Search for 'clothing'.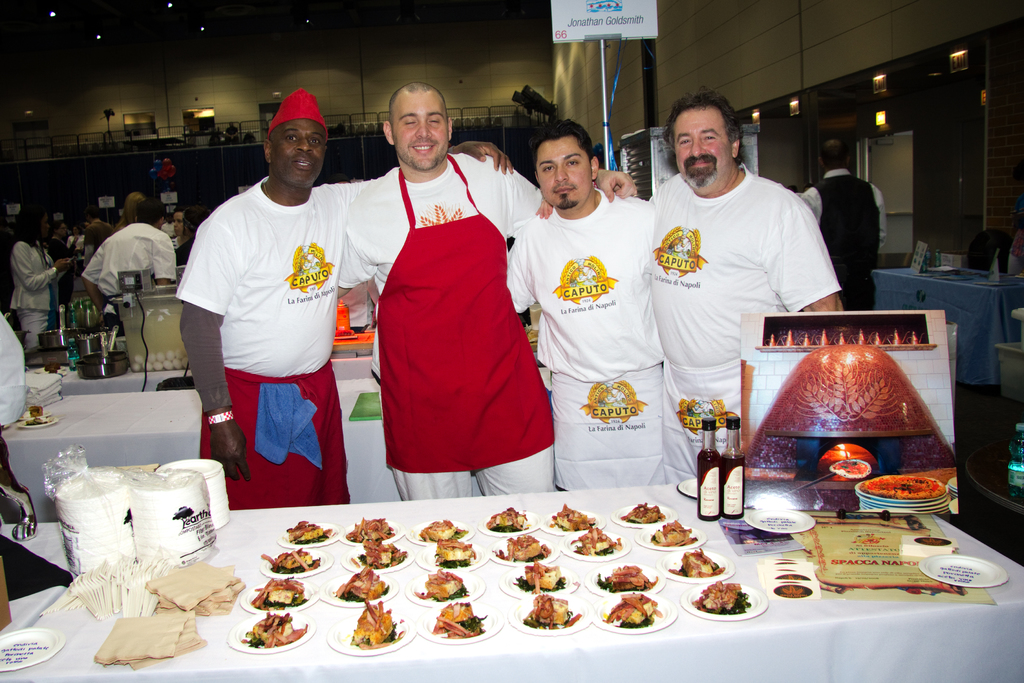
Found at {"left": 83, "top": 243, "right": 95, "bottom": 268}.
